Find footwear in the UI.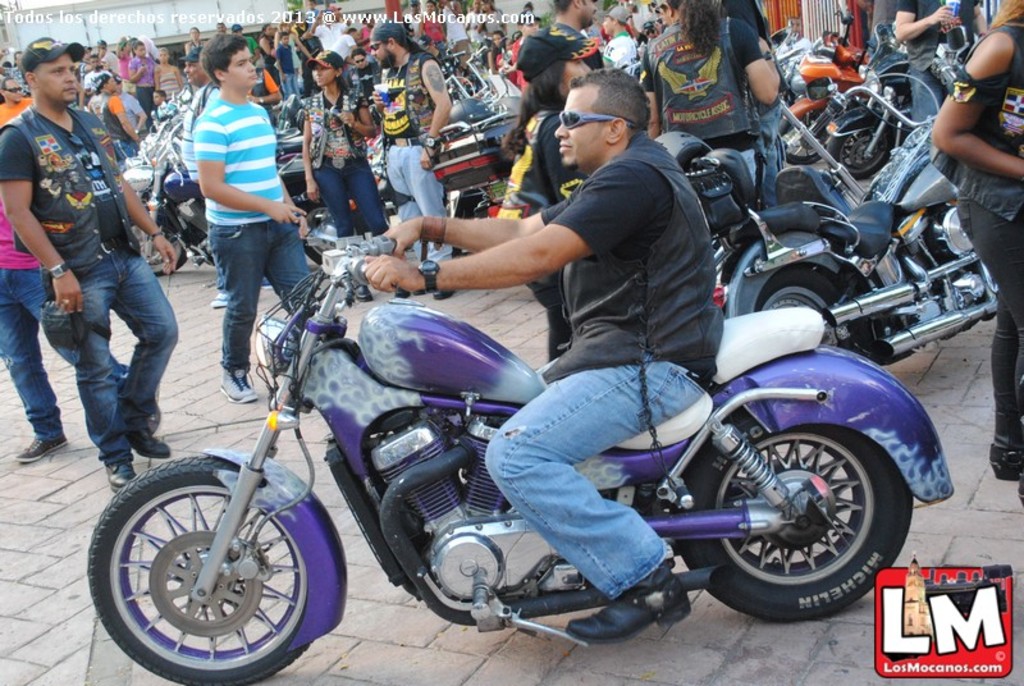
UI element at 220 365 259 407.
